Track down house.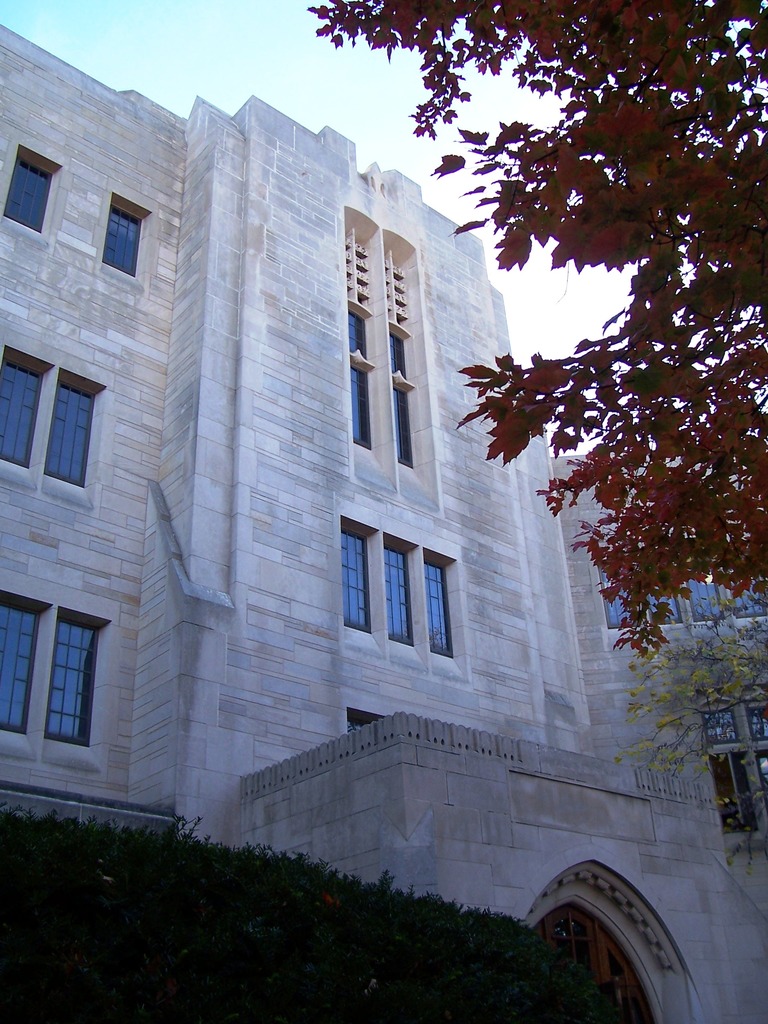
Tracked to pyautogui.locateOnScreen(40, 76, 721, 936).
